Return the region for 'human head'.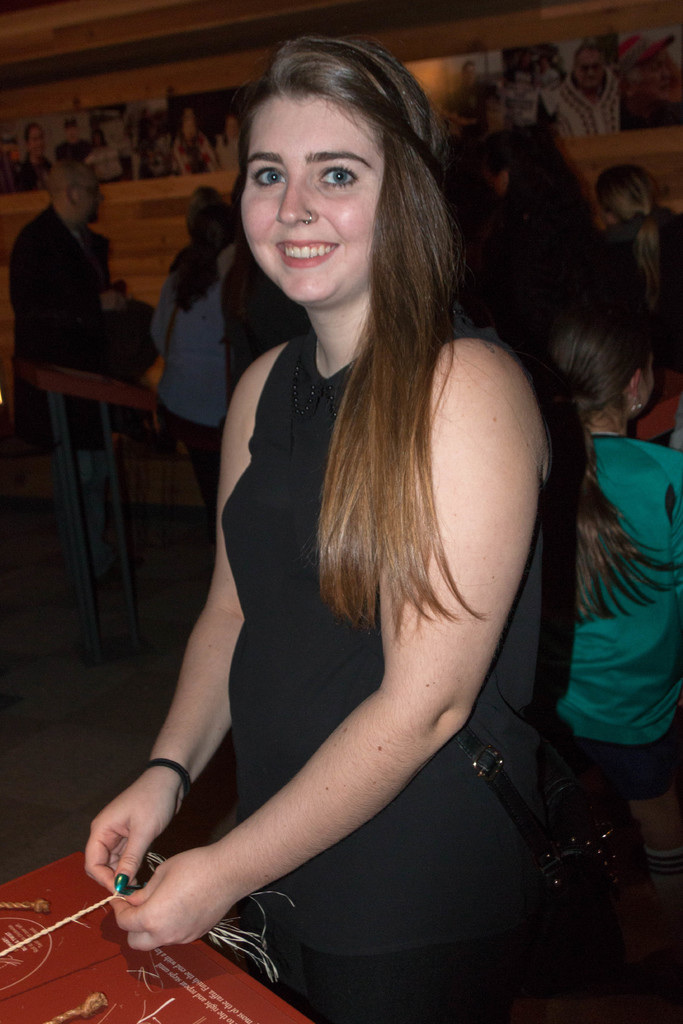
(230, 29, 454, 300).
